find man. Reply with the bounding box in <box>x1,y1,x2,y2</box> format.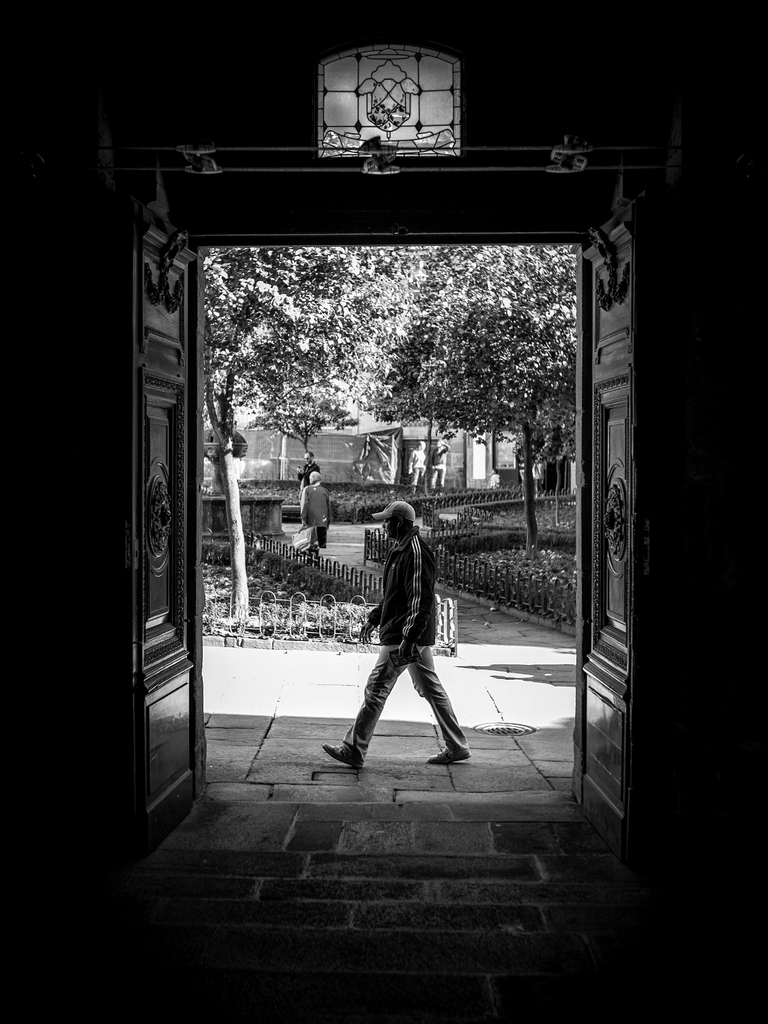
<box>291,447,317,529</box>.
